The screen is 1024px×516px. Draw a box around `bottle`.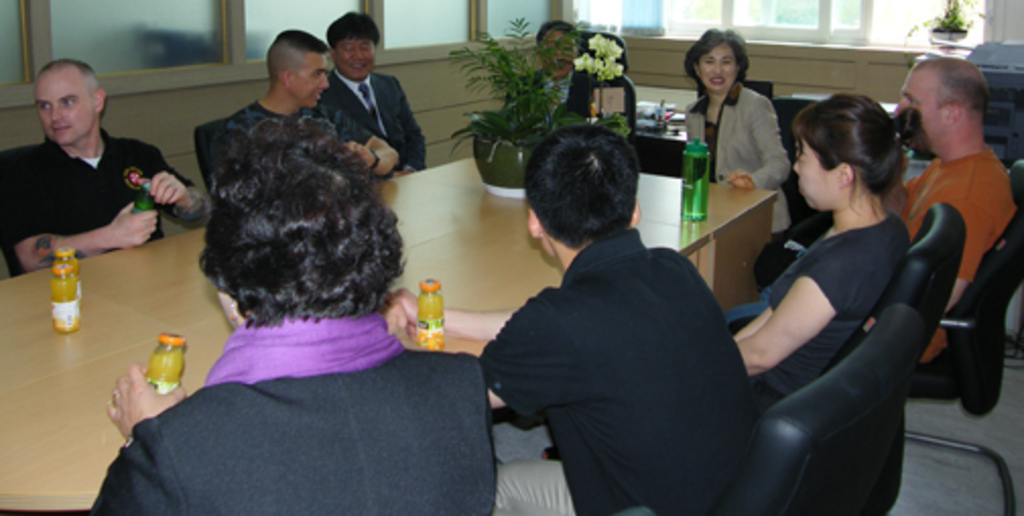
(x1=138, y1=187, x2=156, y2=213).
